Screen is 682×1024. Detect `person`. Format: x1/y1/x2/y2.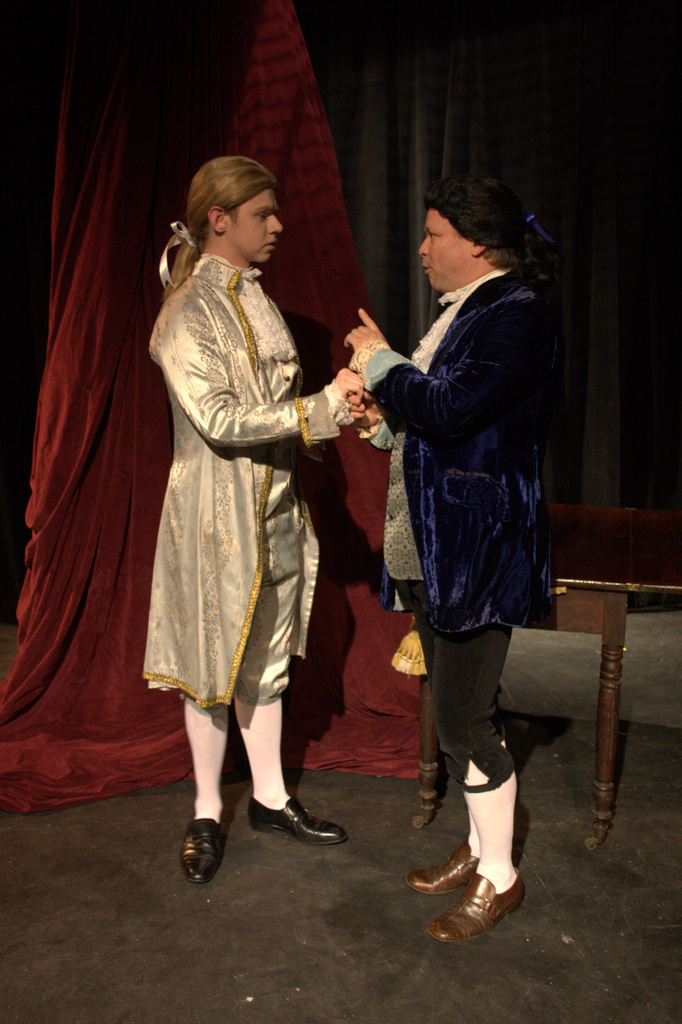
136/144/380/881.
